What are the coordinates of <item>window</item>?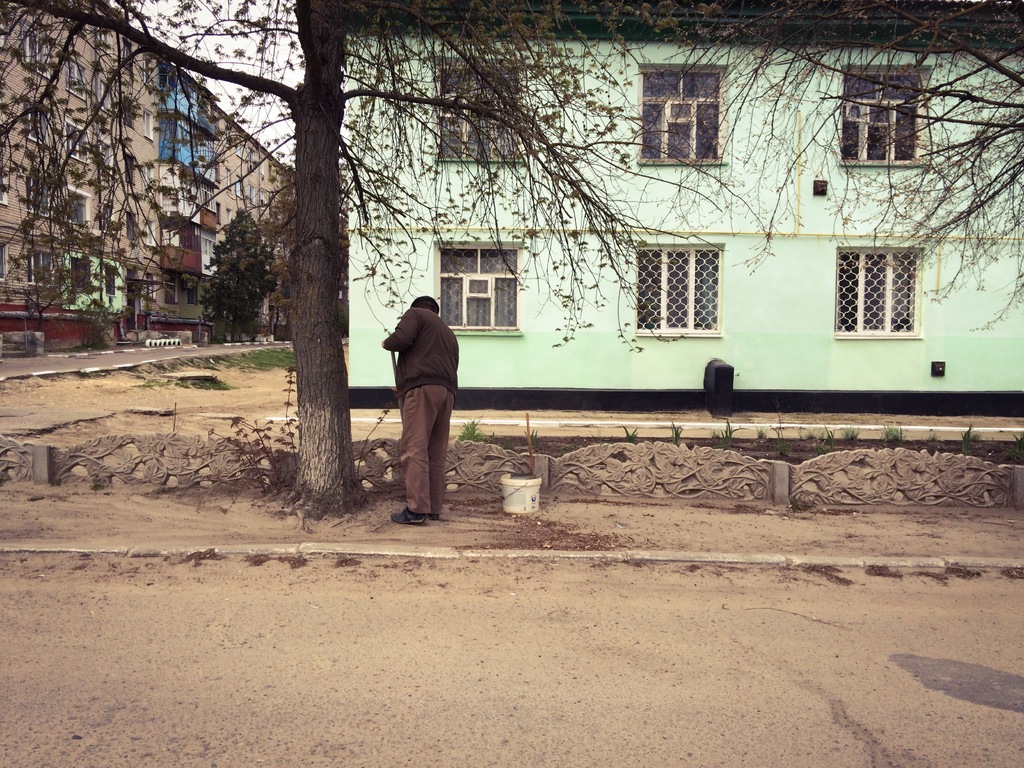
<region>836, 225, 924, 337</region>.
